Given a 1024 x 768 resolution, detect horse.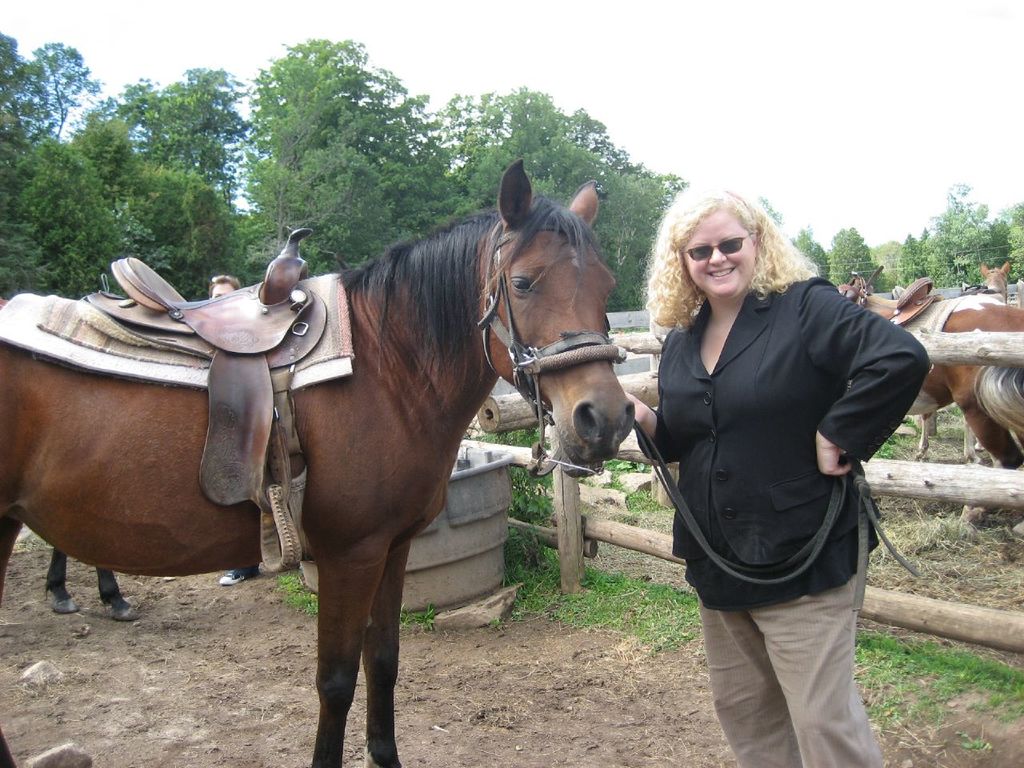
bbox=(833, 286, 1023, 534).
